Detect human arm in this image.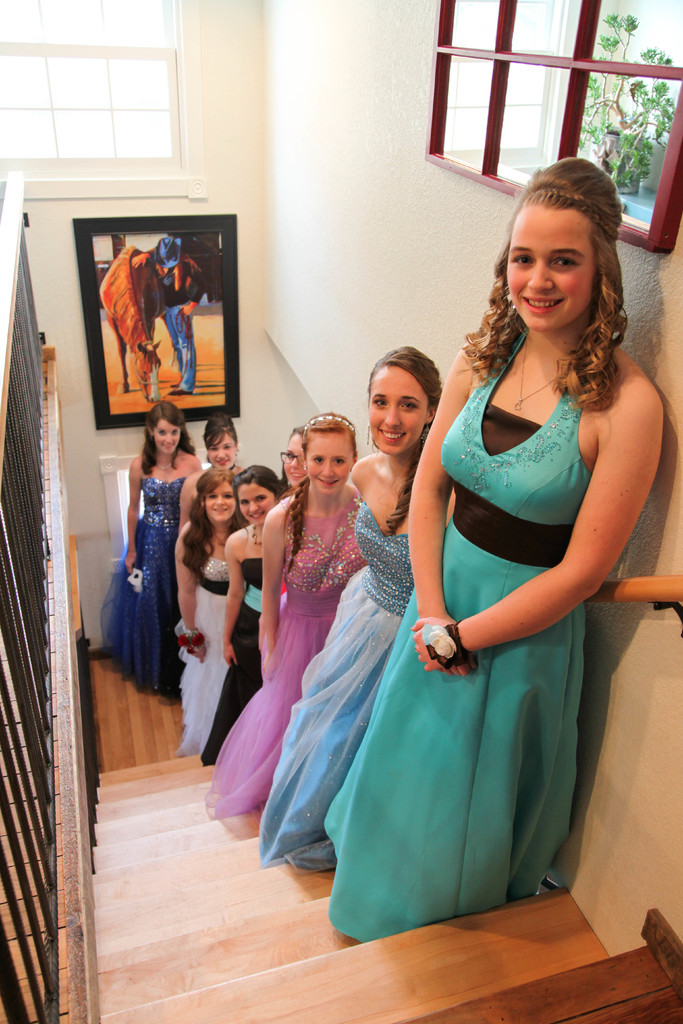
Detection: x1=124 y1=456 x2=149 y2=575.
